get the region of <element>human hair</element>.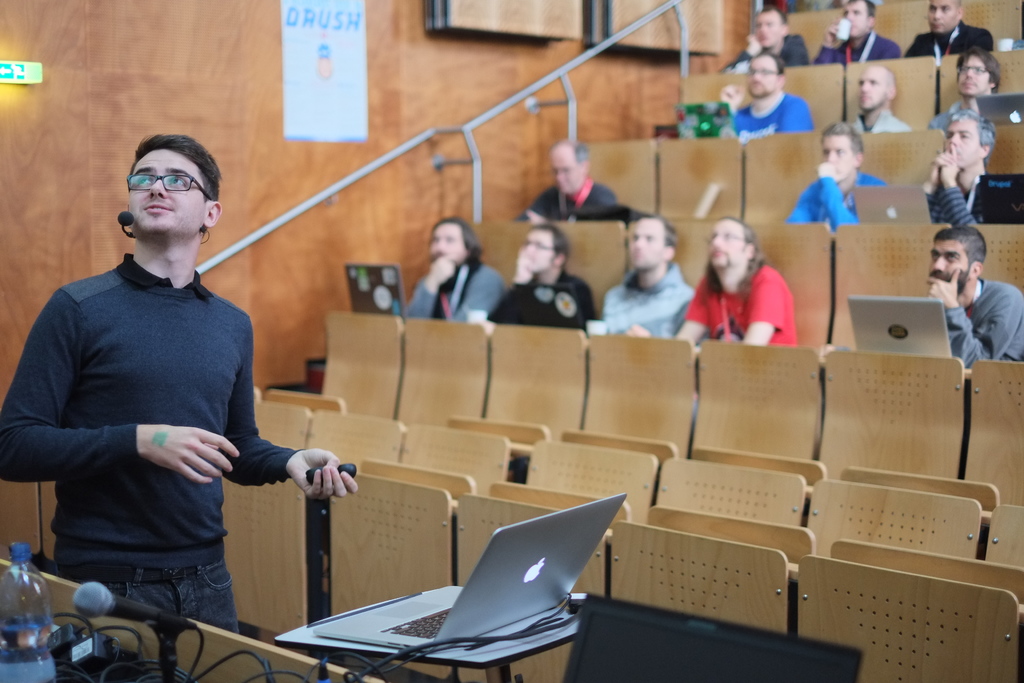
bbox=(116, 136, 207, 239).
